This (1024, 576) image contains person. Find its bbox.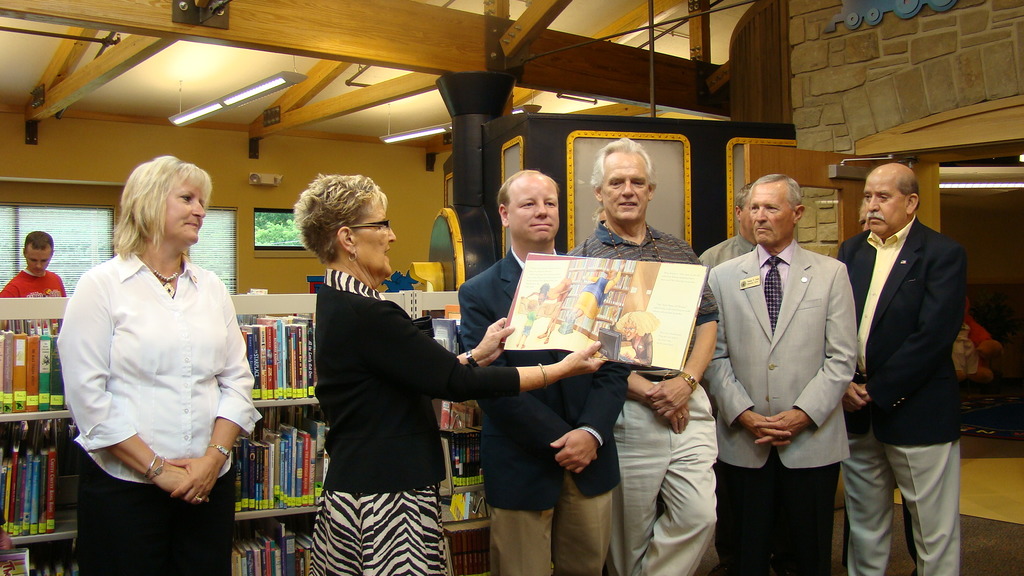
<bbox>833, 161, 966, 575</bbox>.
